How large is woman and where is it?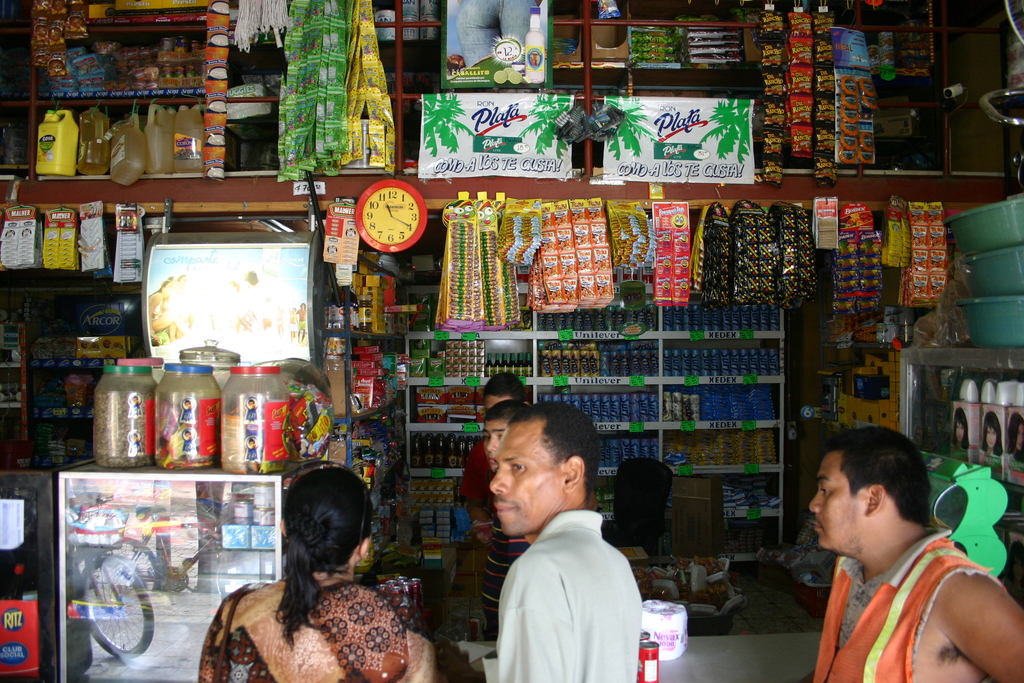
Bounding box: [x1=211, y1=469, x2=401, y2=670].
